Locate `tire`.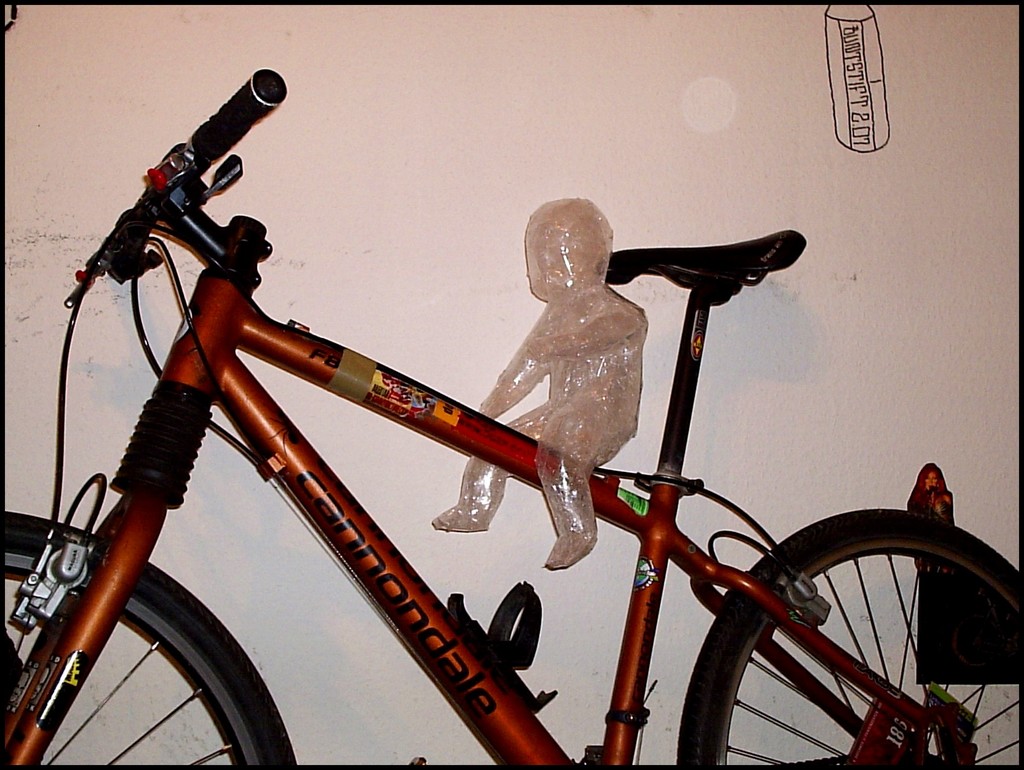
Bounding box: (0, 532, 280, 769).
